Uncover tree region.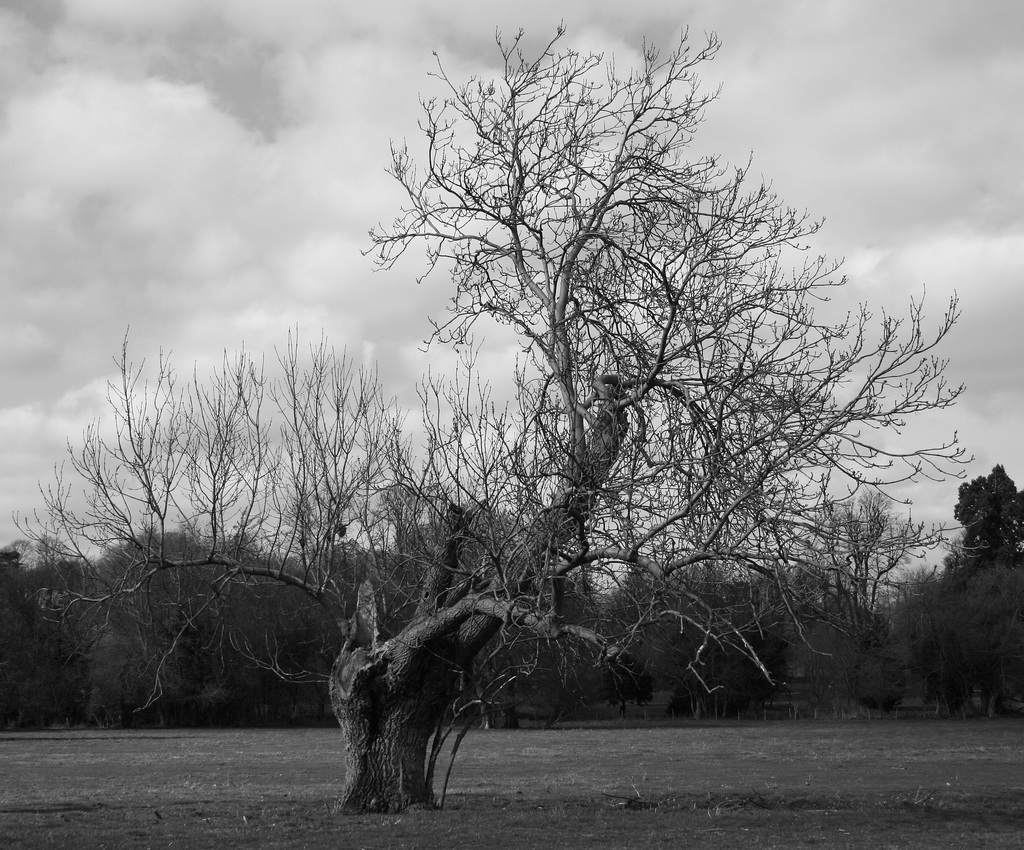
Uncovered: bbox=(14, 16, 983, 815).
